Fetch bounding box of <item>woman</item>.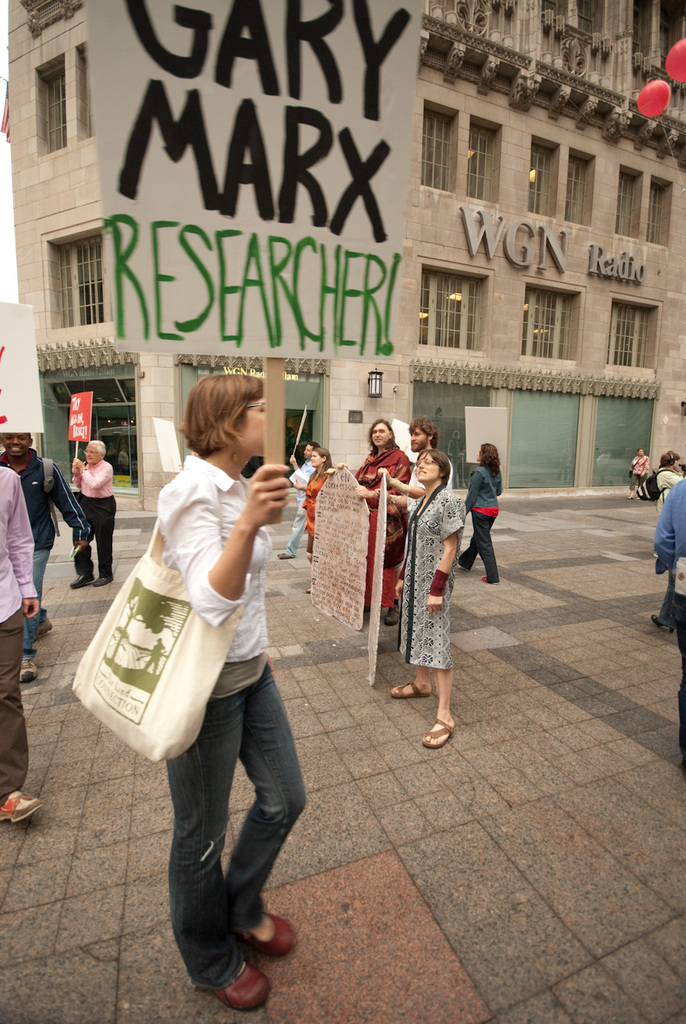
Bbox: BBox(381, 448, 473, 759).
